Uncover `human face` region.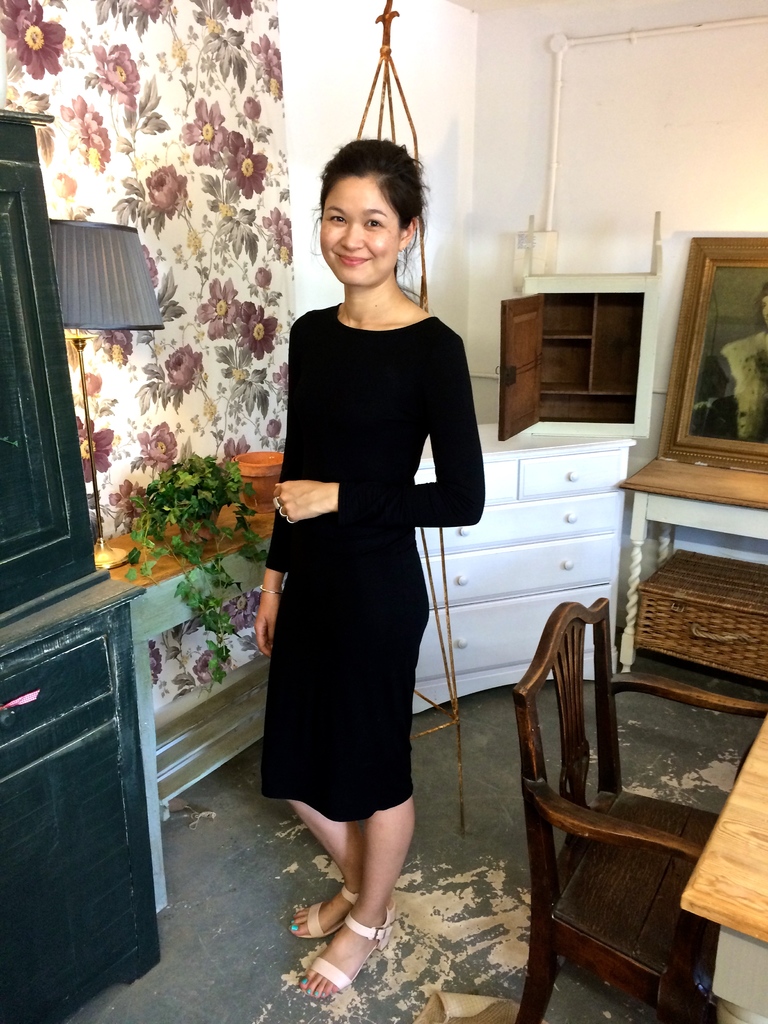
Uncovered: (321, 176, 401, 284).
